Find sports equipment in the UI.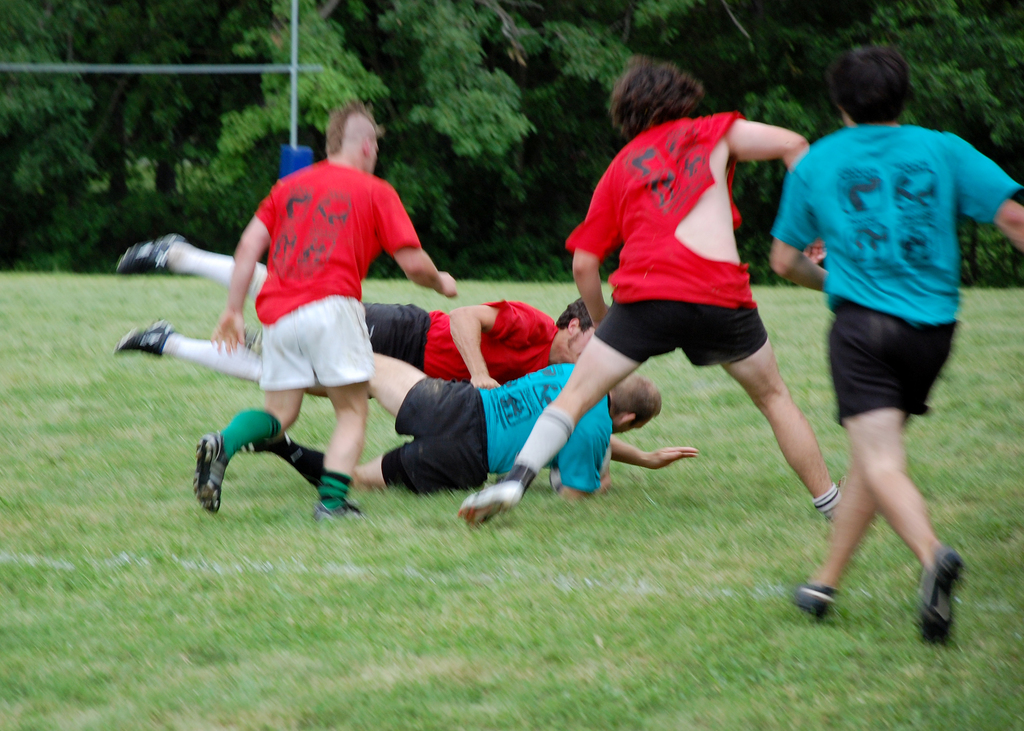
UI element at <bbox>111, 231, 188, 274</bbox>.
